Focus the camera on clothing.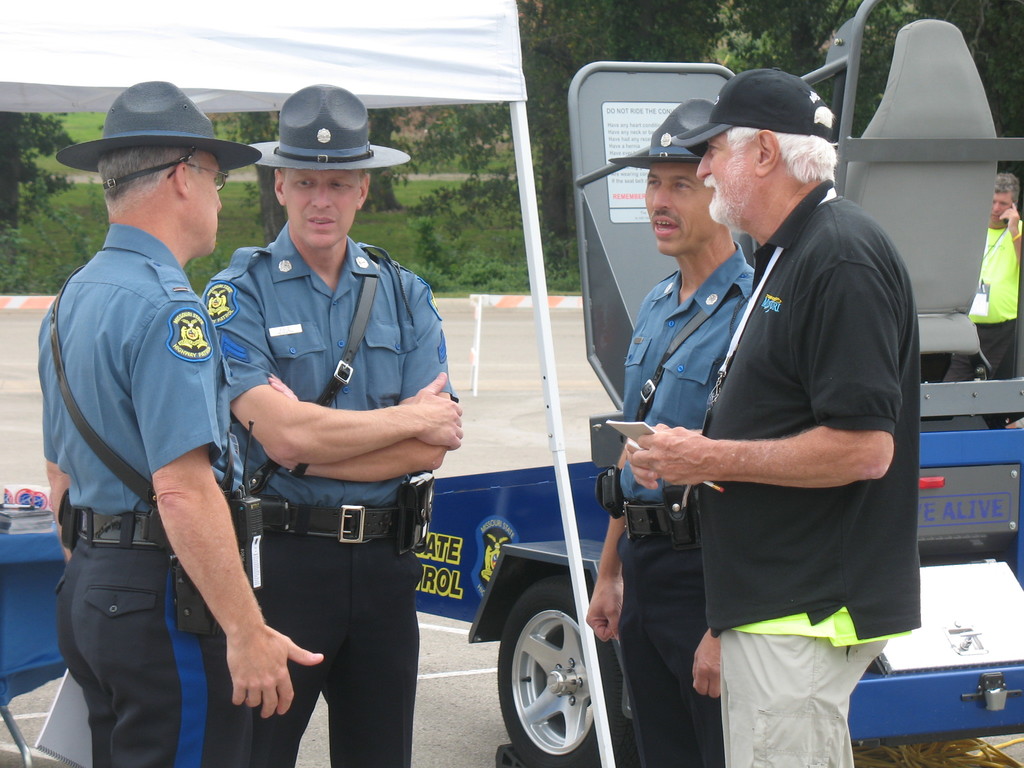
Focus region: 36 219 243 767.
